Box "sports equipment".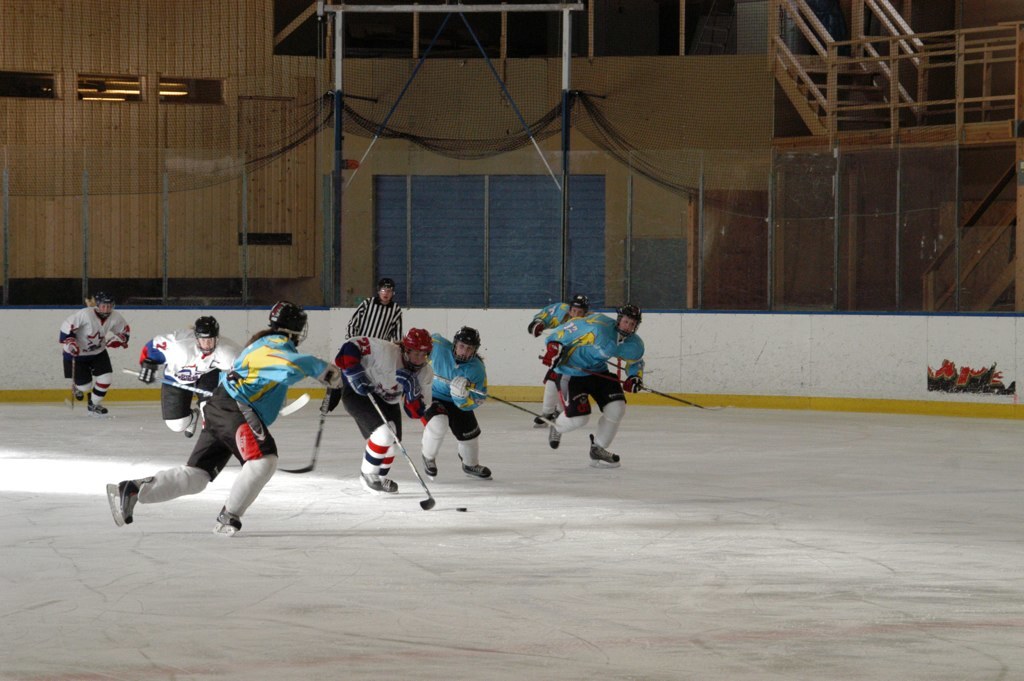
rect(543, 342, 565, 364).
